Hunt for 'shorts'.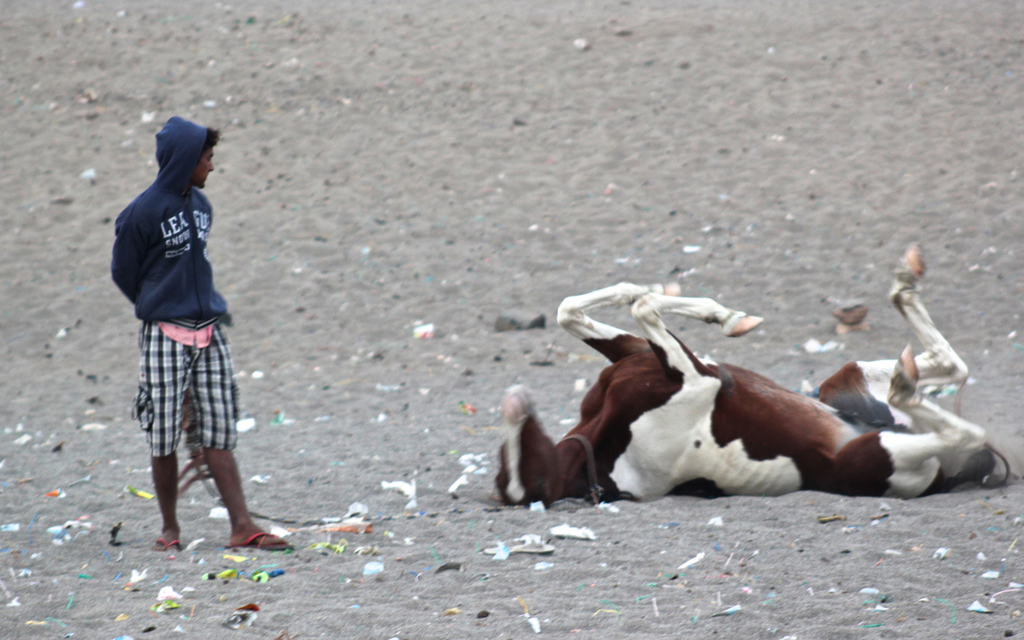
Hunted down at region(123, 326, 250, 473).
